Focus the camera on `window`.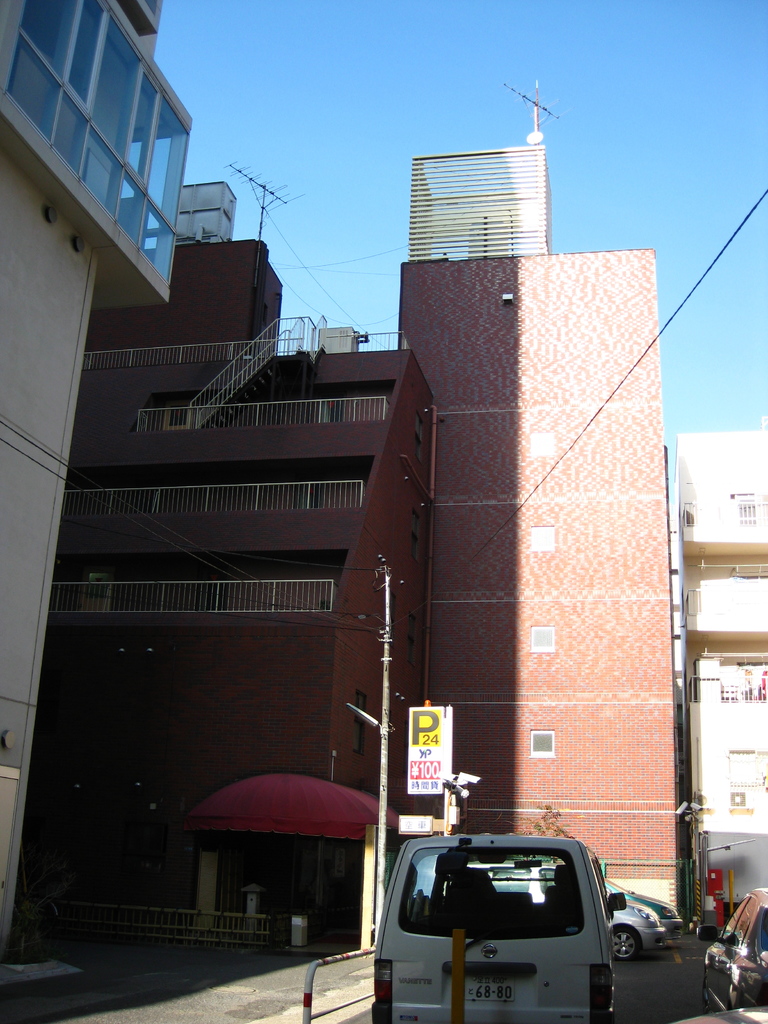
Focus region: select_region(415, 410, 427, 464).
